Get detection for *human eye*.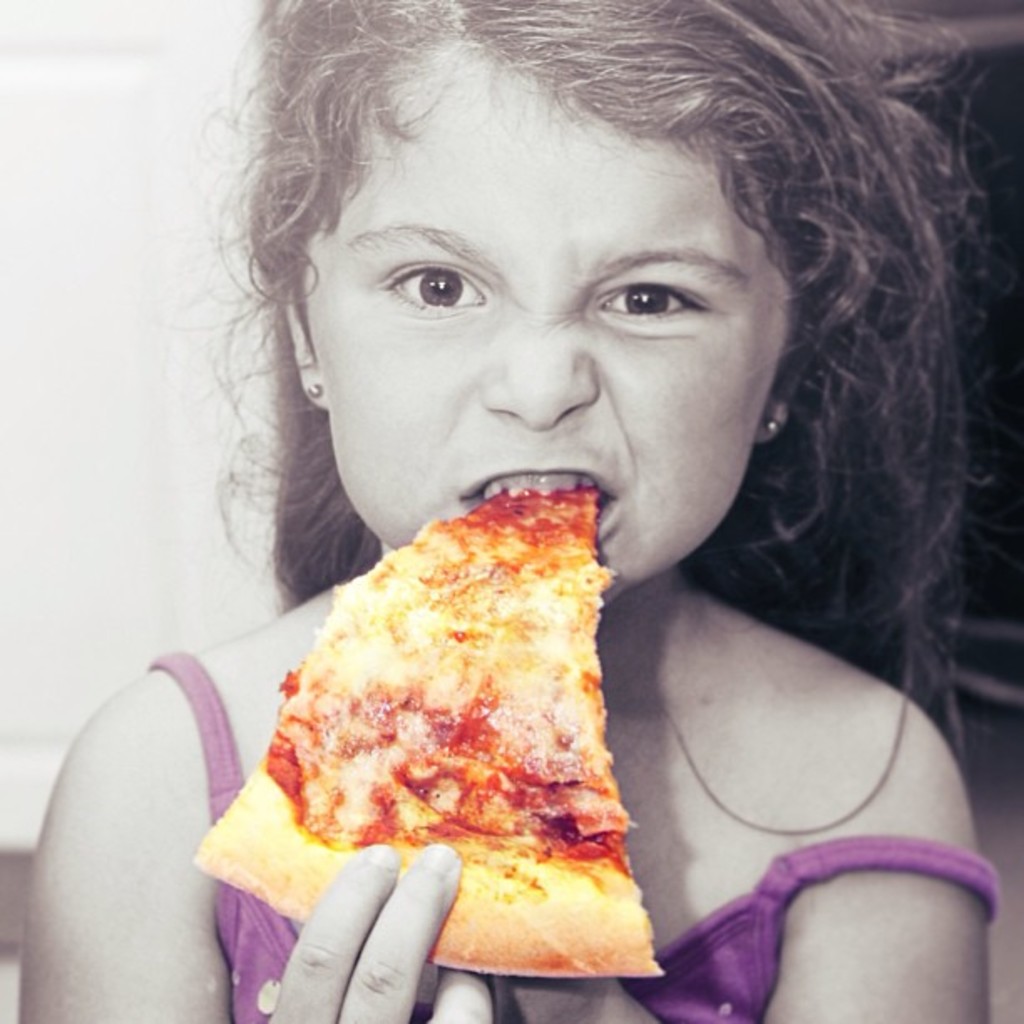
Detection: (left=380, top=258, right=492, bottom=323).
